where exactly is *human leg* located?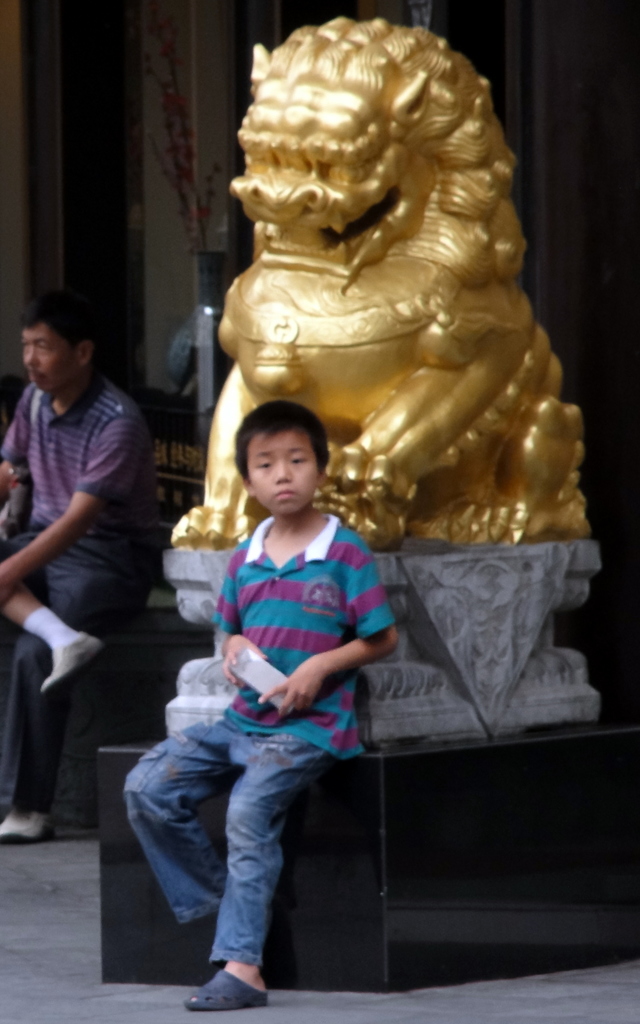
Its bounding box is <box>18,552,130,844</box>.
